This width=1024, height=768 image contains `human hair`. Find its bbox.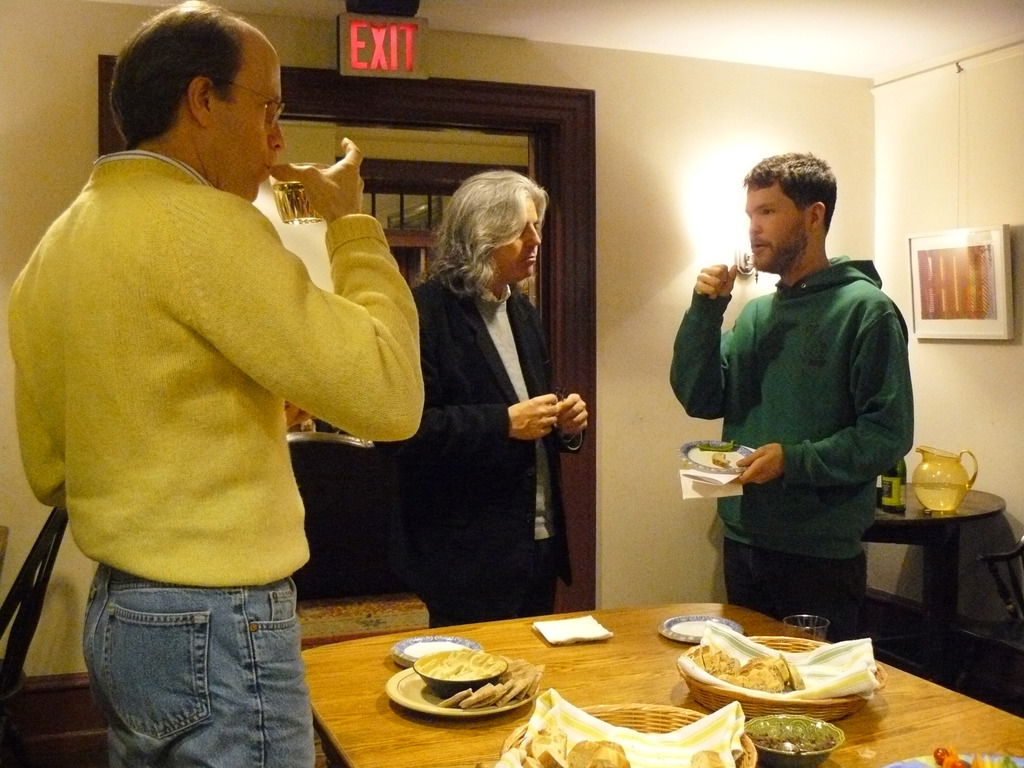
pyautogui.locateOnScreen(101, 0, 251, 159).
